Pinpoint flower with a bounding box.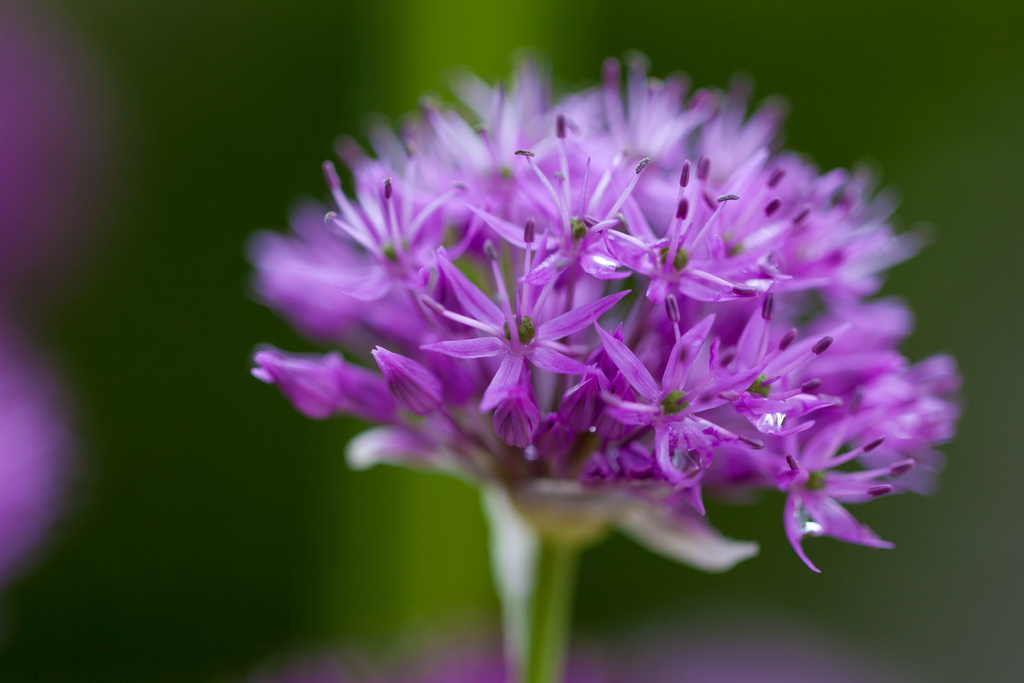
bbox=[250, 39, 918, 606].
